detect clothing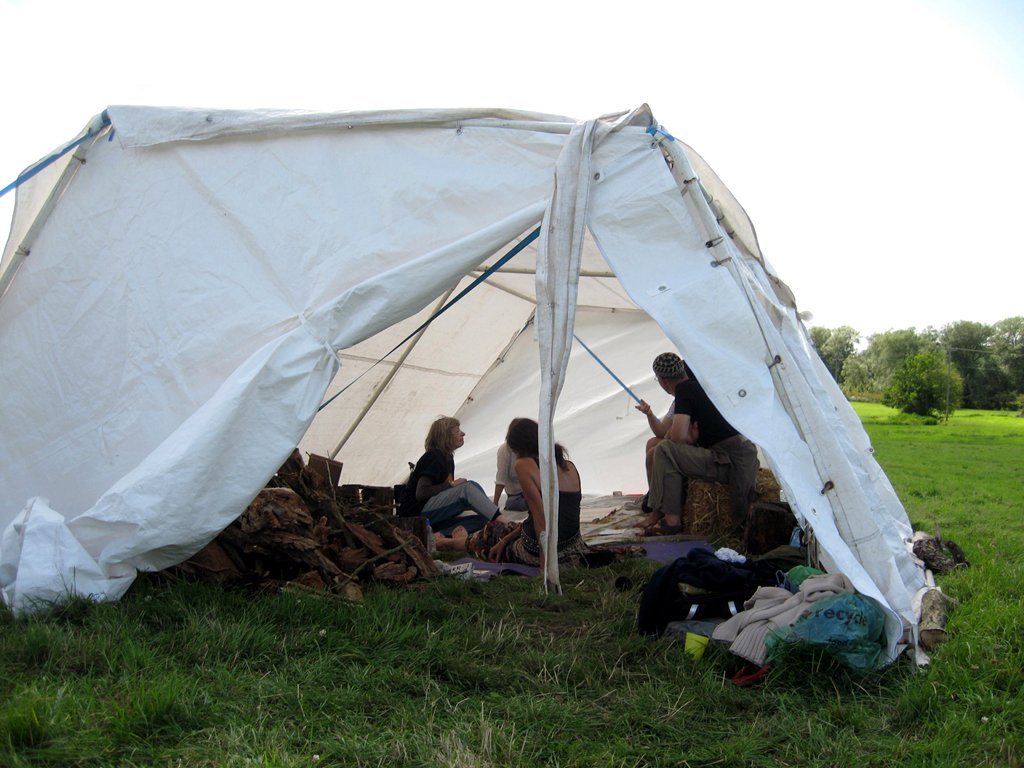
<bbox>489, 438, 530, 511</bbox>
